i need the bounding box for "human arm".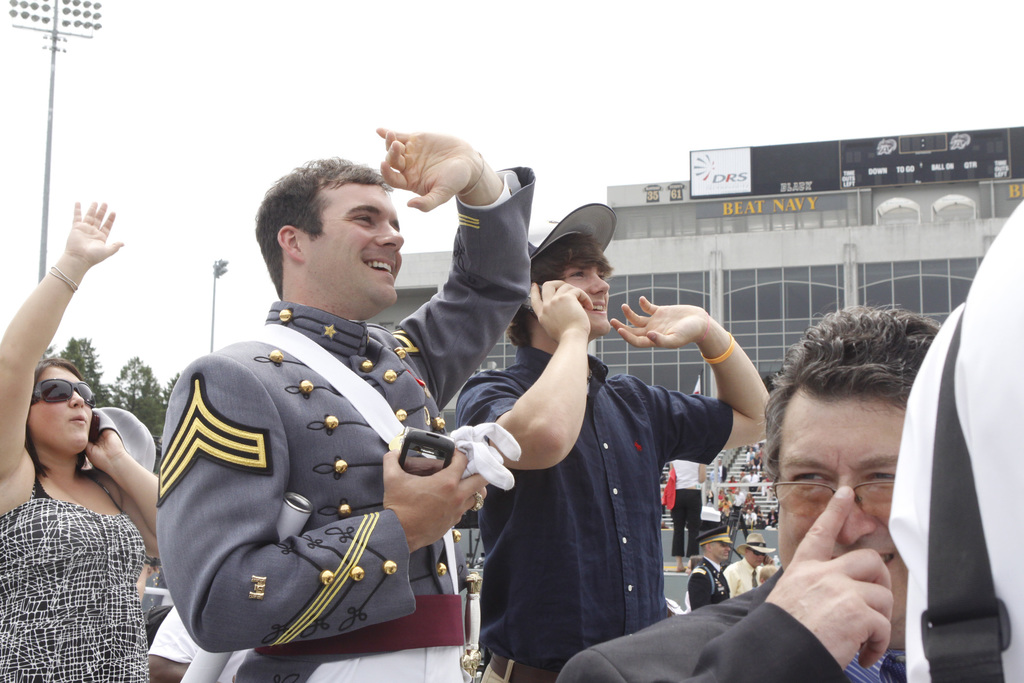
Here it is: {"x1": 458, "y1": 278, "x2": 590, "y2": 471}.
